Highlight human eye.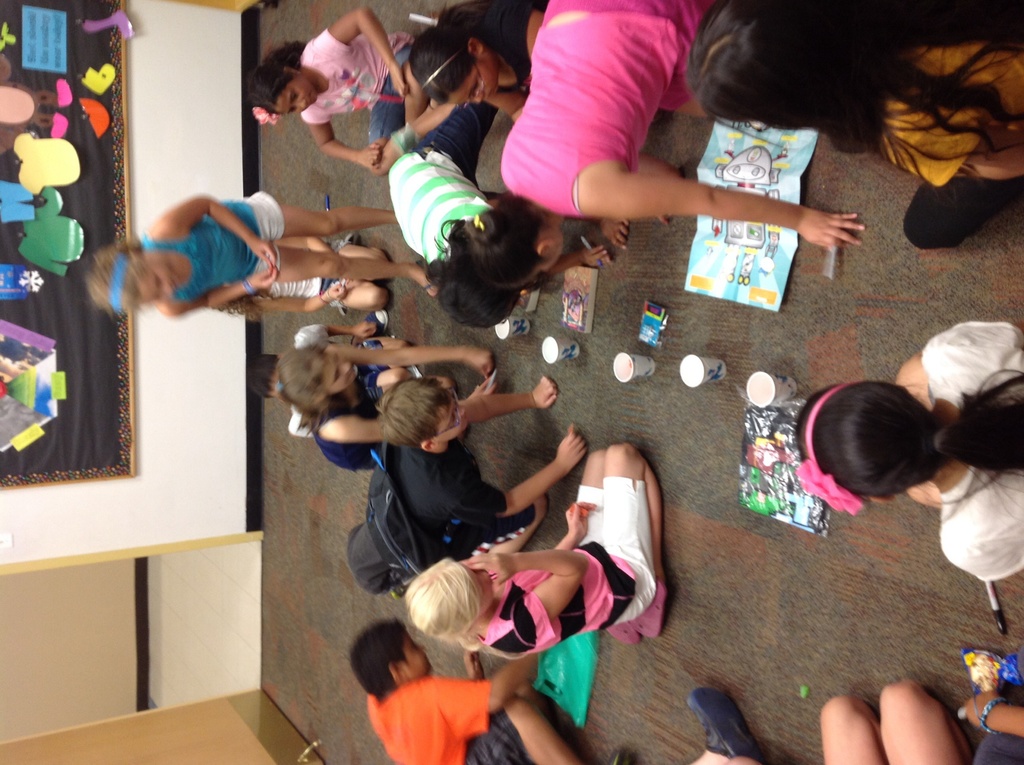
Highlighted region: left=291, top=86, right=301, bottom=104.
